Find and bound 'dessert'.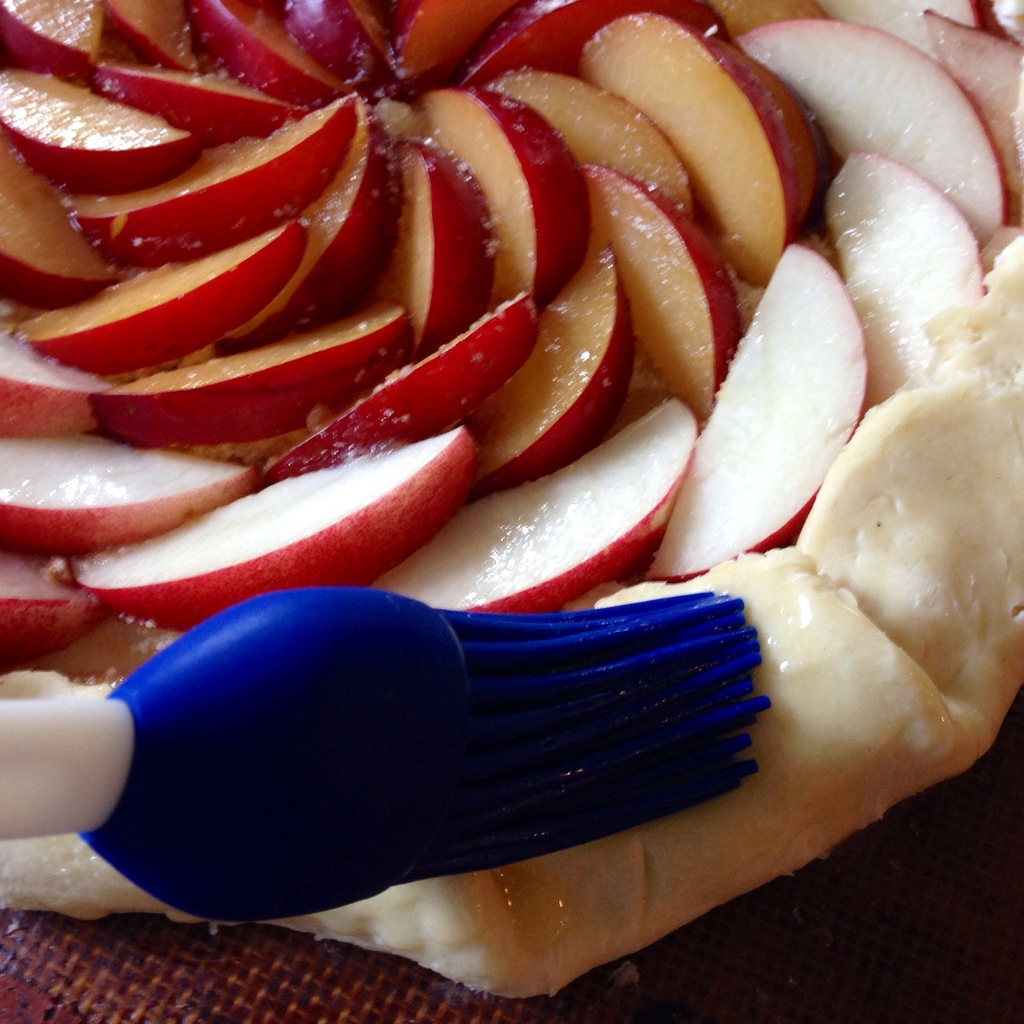
Bound: detection(388, 152, 483, 332).
